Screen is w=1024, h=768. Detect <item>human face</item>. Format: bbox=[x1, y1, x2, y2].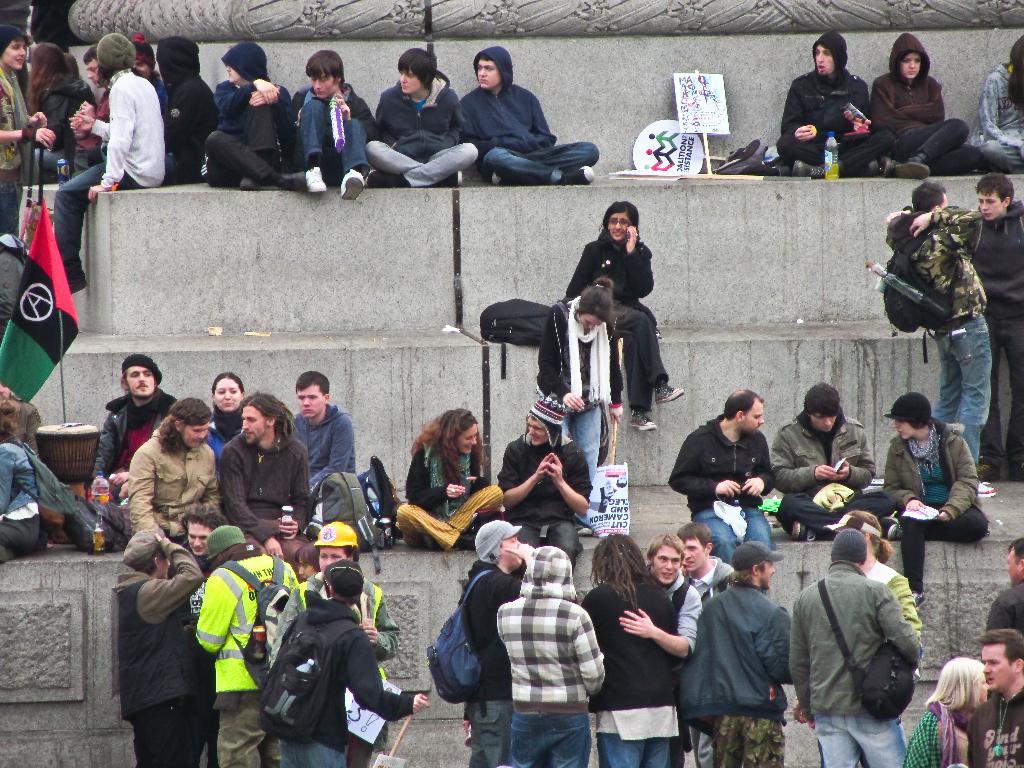
bbox=[648, 540, 683, 581].
